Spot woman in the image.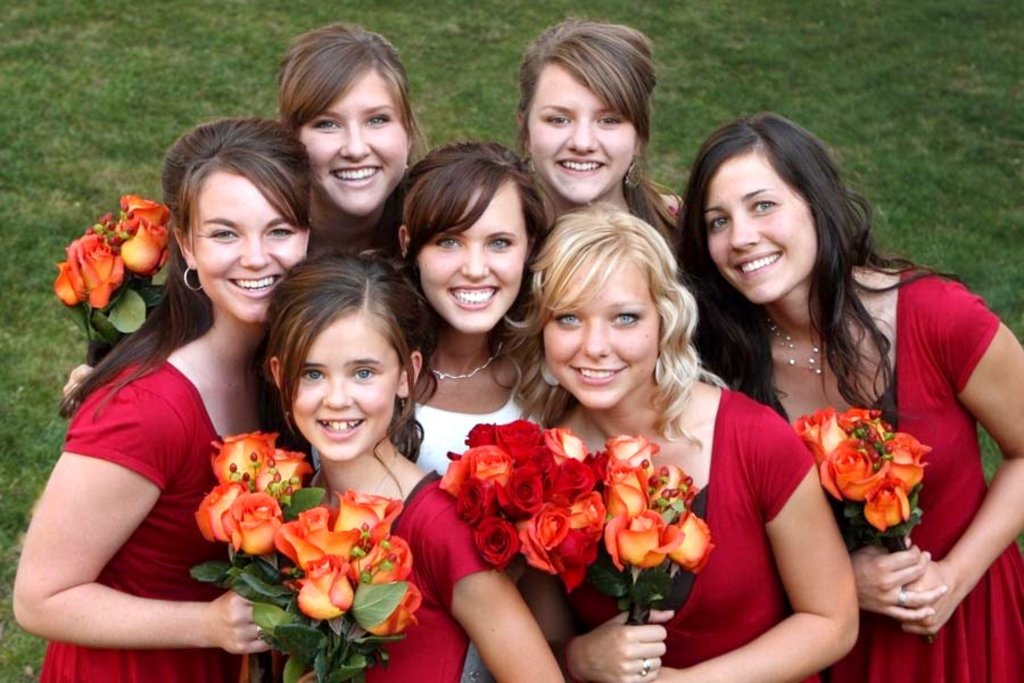
woman found at region(7, 118, 320, 682).
